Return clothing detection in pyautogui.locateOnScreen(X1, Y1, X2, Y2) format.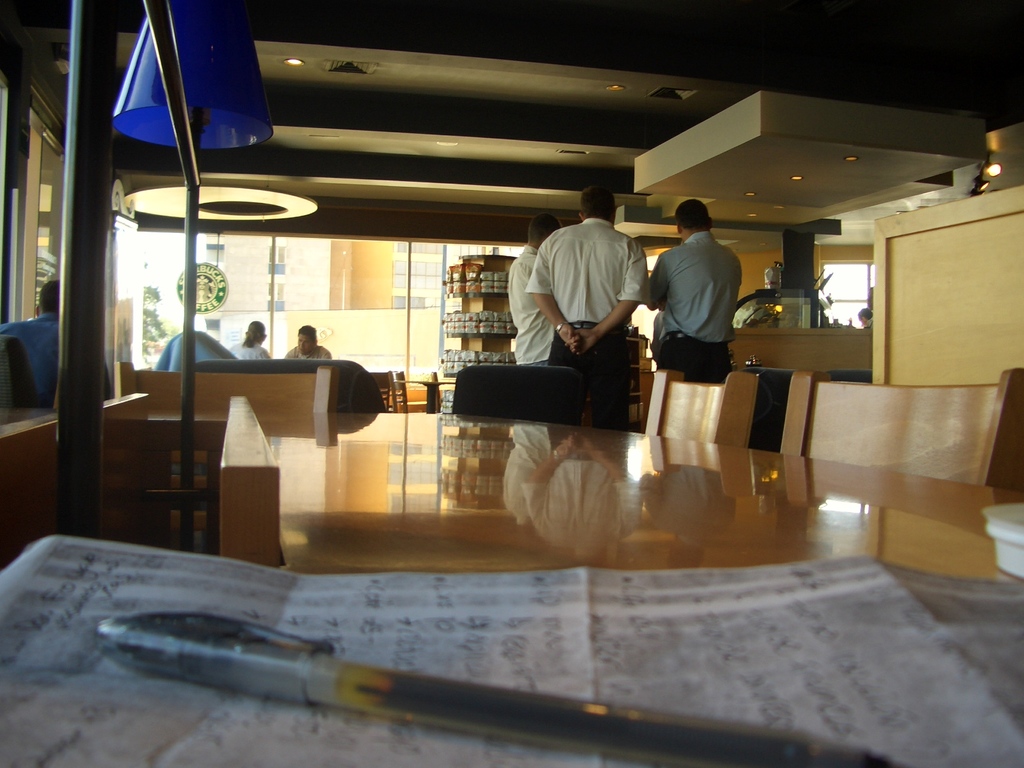
pyautogui.locateOnScreen(282, 346, 333, 362).
